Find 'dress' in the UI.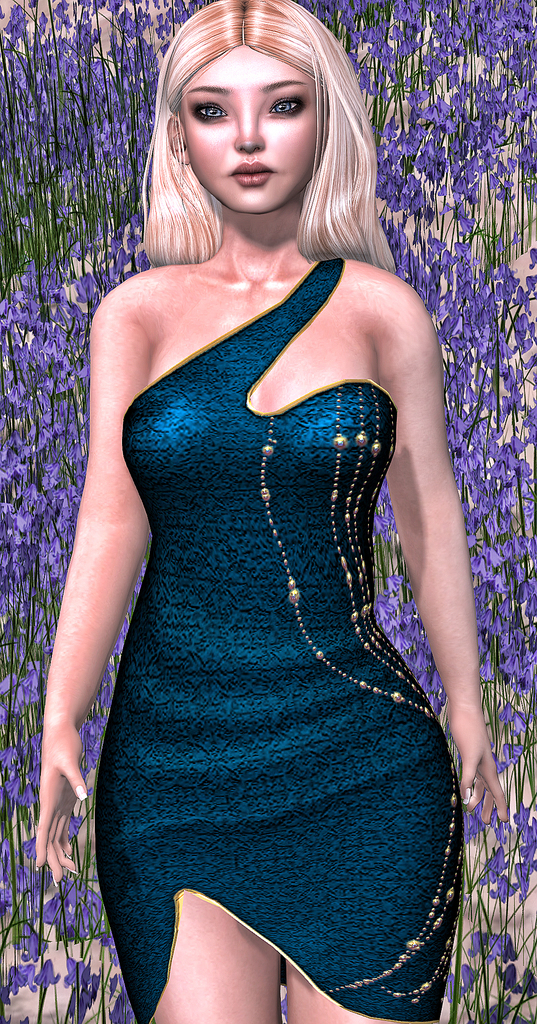
UI element at [left=94, top=256, right=455, bottom=1023].
